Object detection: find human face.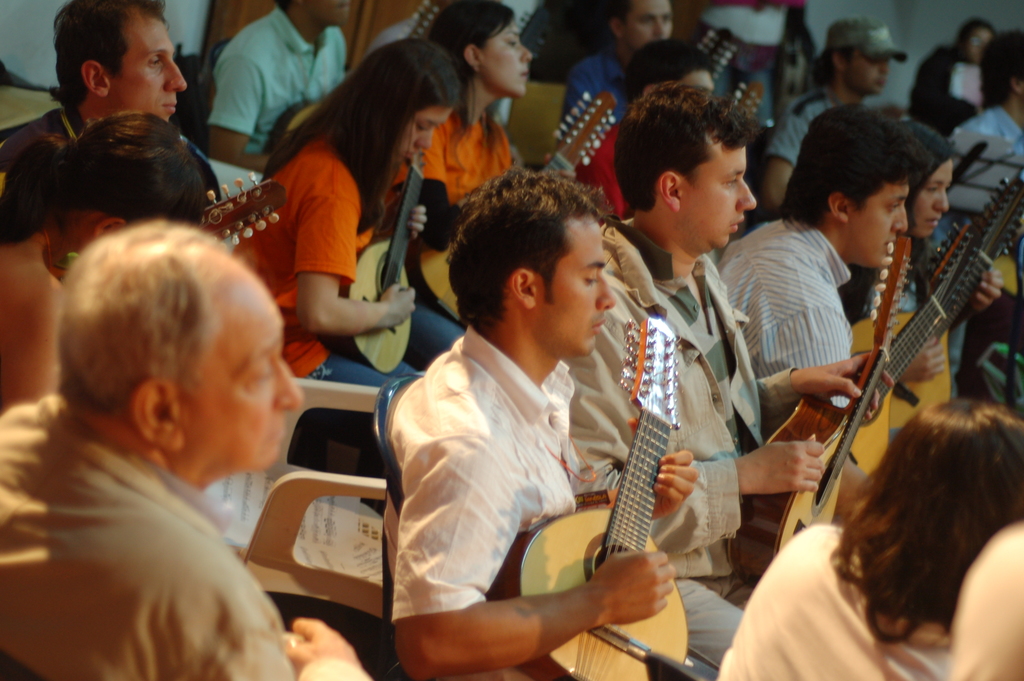
x1=110, y1=19, x2=189, y2=118.
